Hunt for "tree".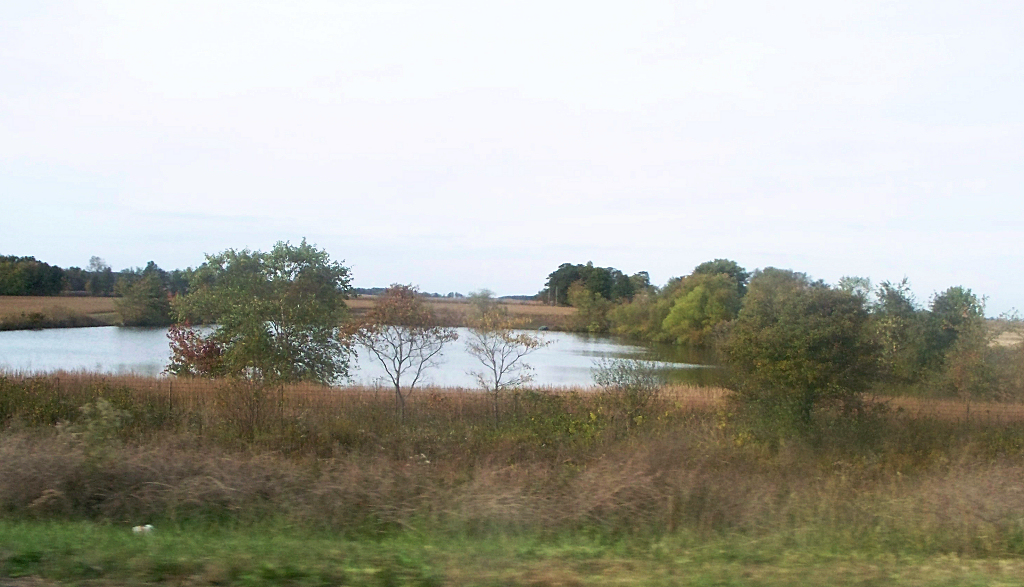
Hunted down at (x1=460, y1=292, x2=559, y2=437).
